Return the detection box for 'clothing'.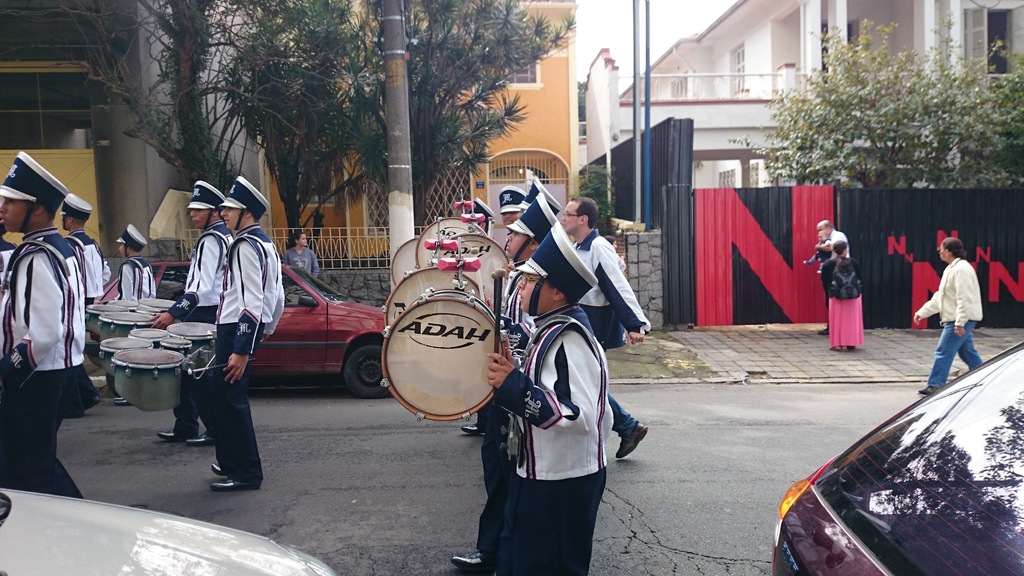
bbox=(924, 225, 993, 391).
